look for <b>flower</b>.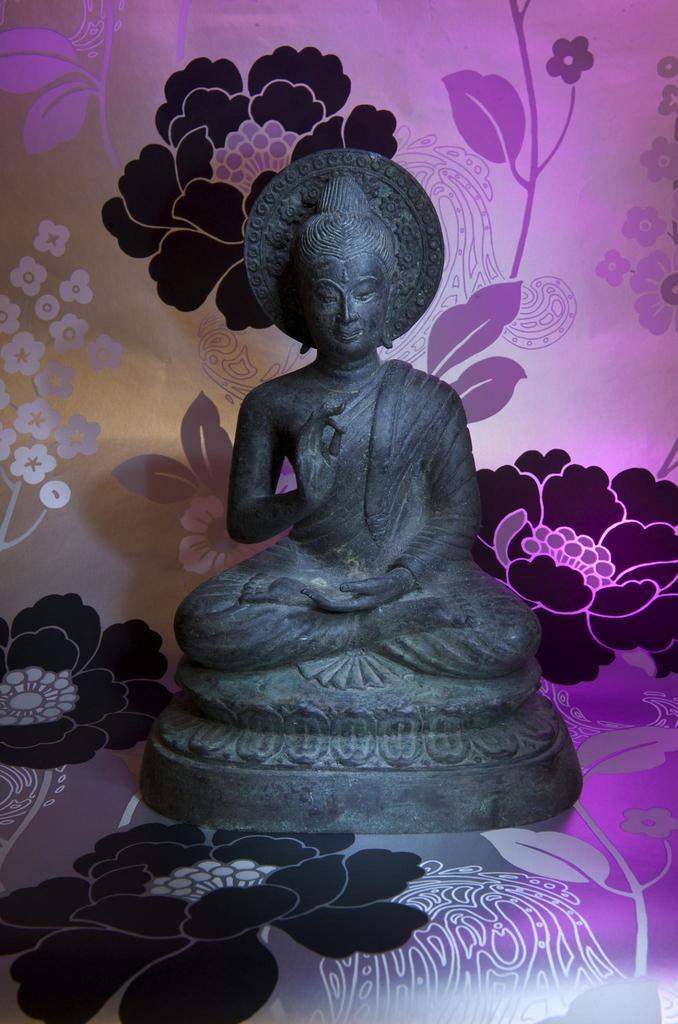
Found: 642 132 677 182.
